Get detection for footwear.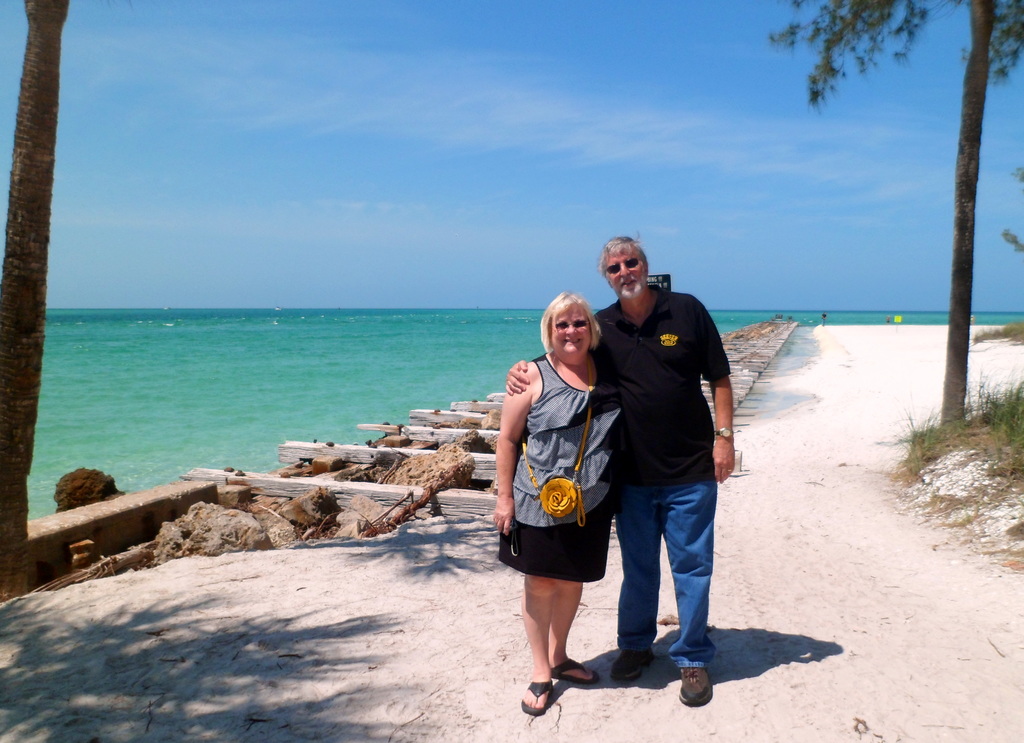
Detection: [609, 649, 652, 685].
